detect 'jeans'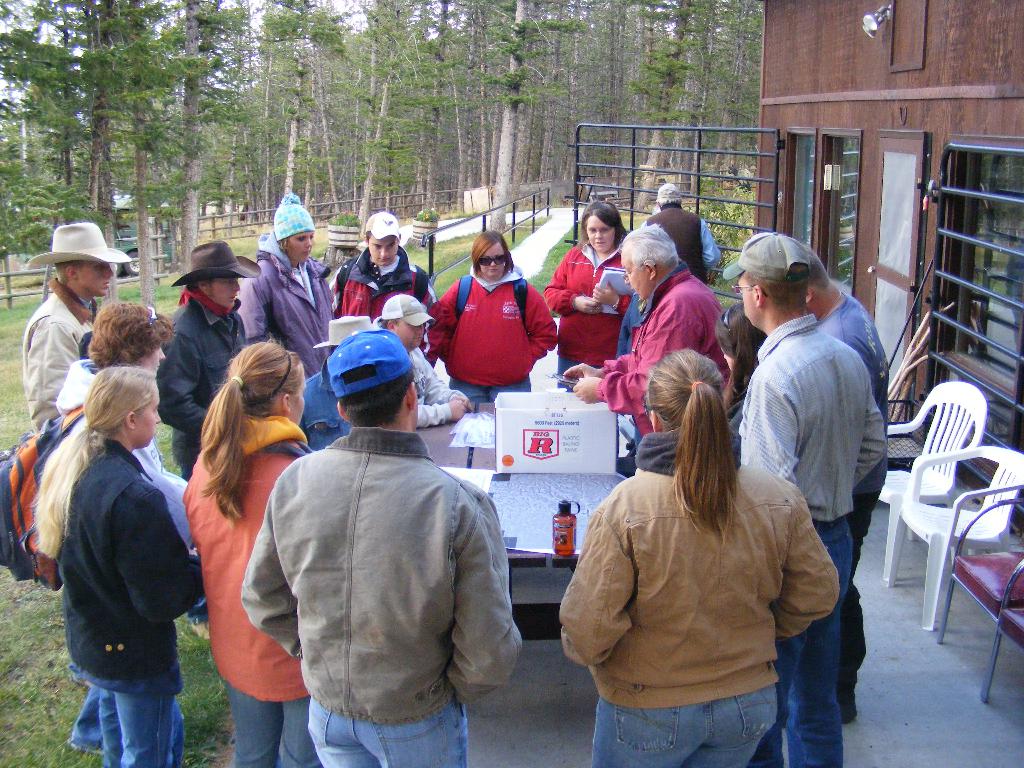
{"left": 776, "top": 518, "right": 847, "bottom": 767}
